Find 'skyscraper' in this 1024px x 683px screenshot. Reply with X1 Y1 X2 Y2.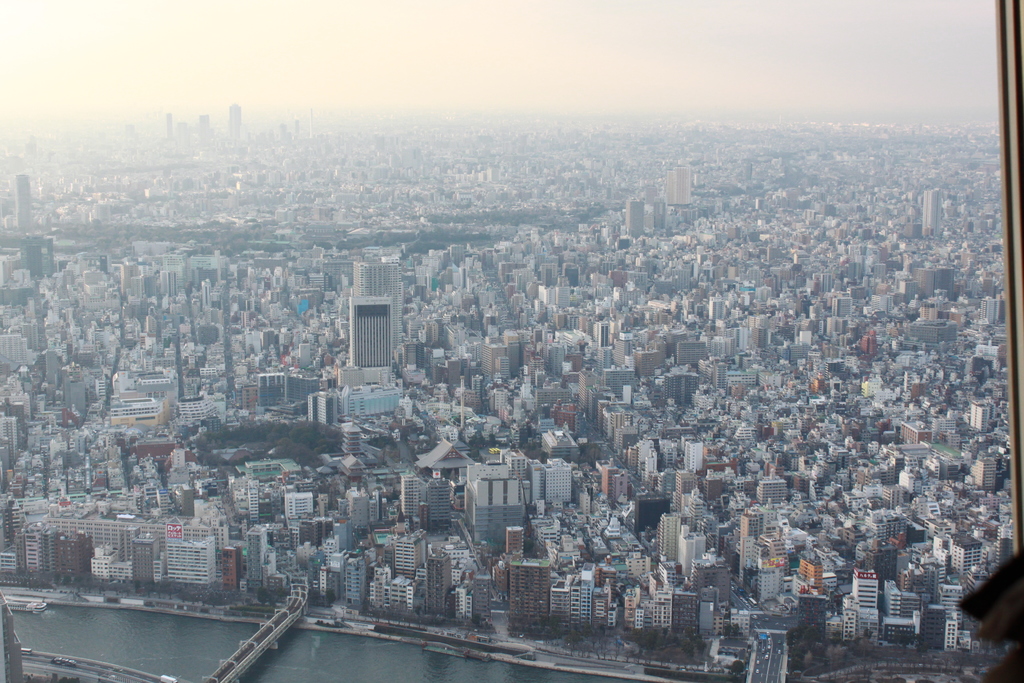
852 570 877 607.
